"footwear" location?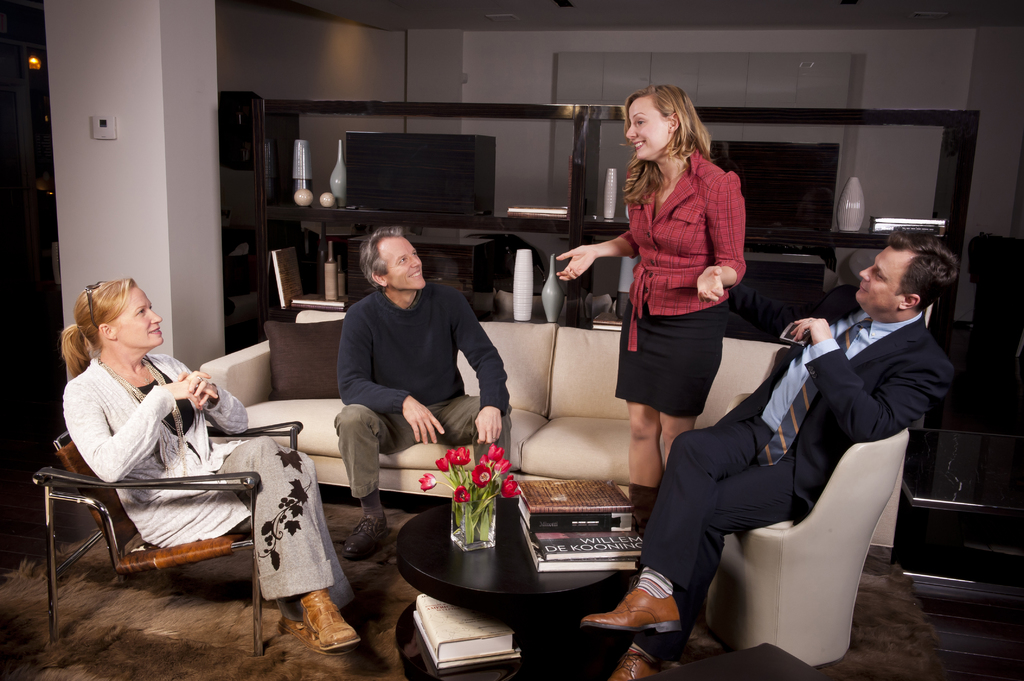
region(275, 613, 324, 659)
